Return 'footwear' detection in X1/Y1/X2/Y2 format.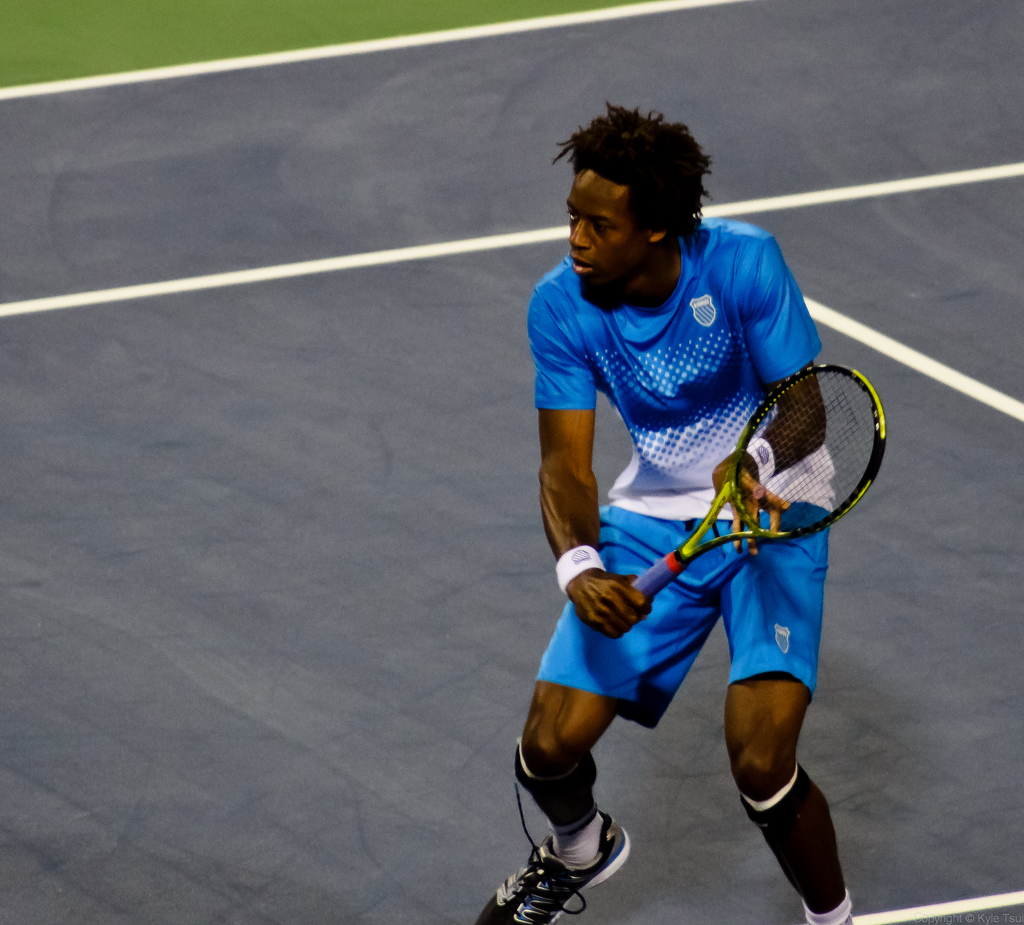
474/789/632/922.
